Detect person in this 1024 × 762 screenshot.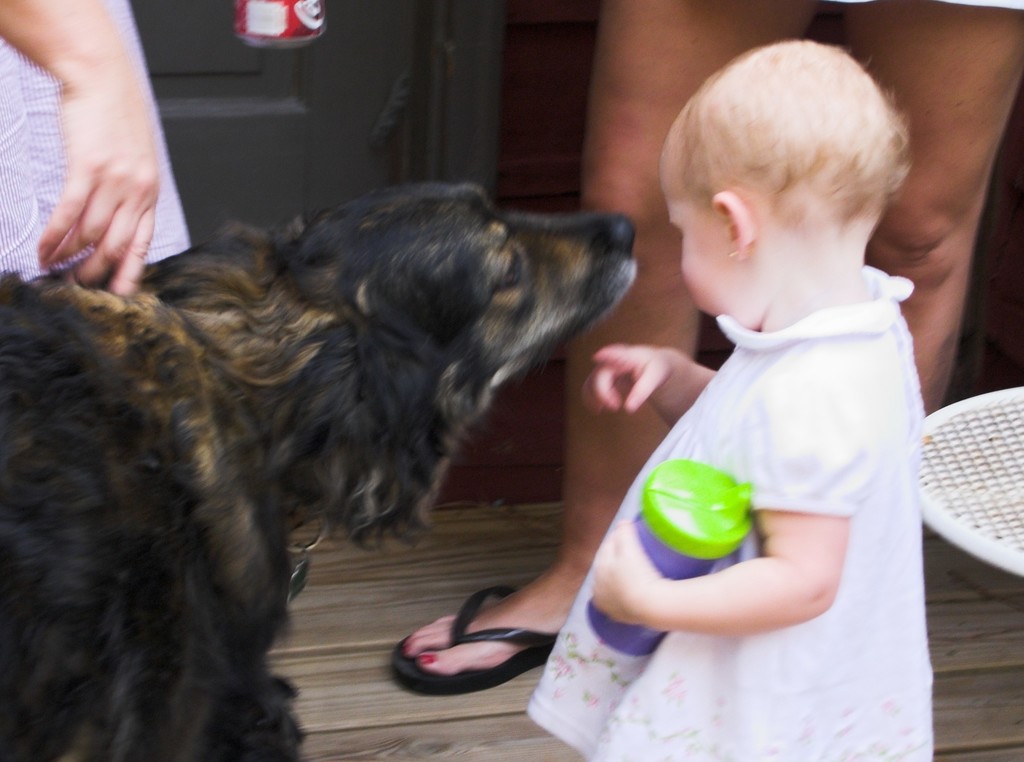
Detection: pyautogui.locateOnScreen(524, 38, 934, 761).
